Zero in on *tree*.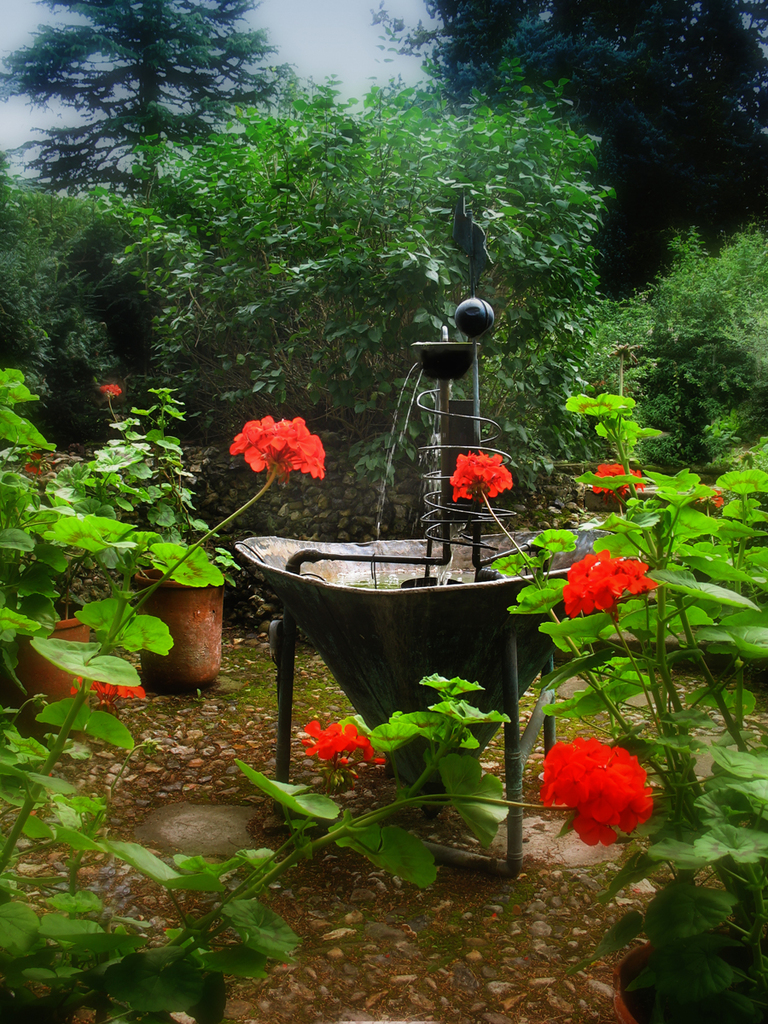
Zeroed in: left=99, top=74, right=639, bottom=433.
